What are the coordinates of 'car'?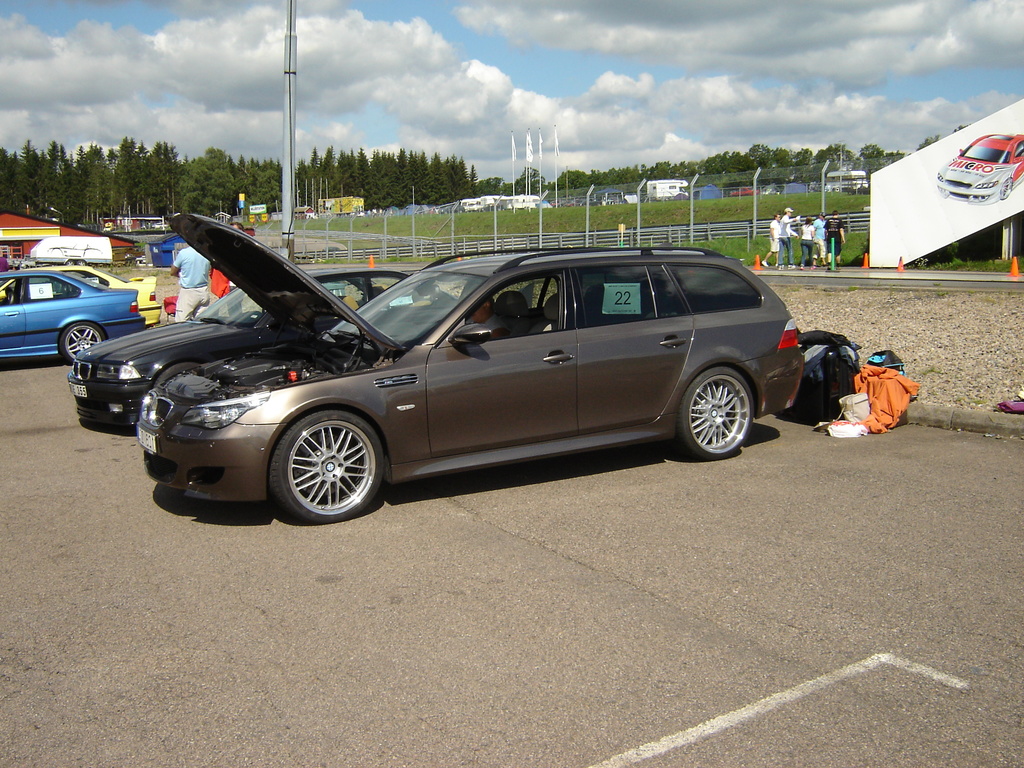
BBox(52, 266, 163, 326).
